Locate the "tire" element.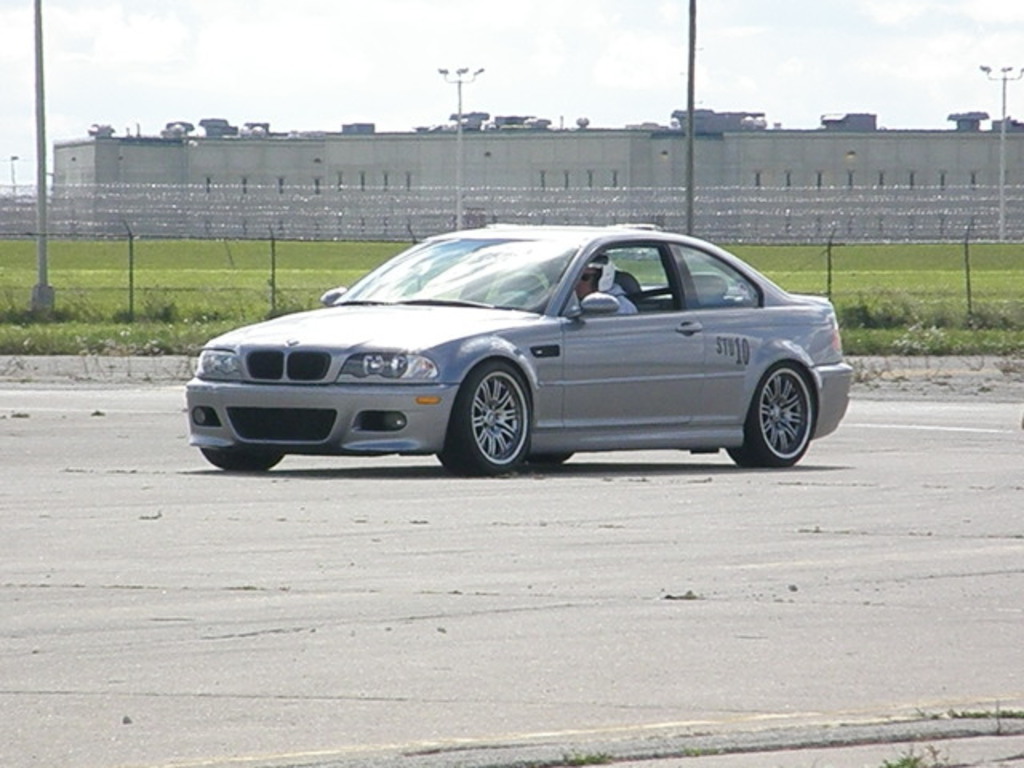
Element bbox: detection(202, 445, 296, 474).
